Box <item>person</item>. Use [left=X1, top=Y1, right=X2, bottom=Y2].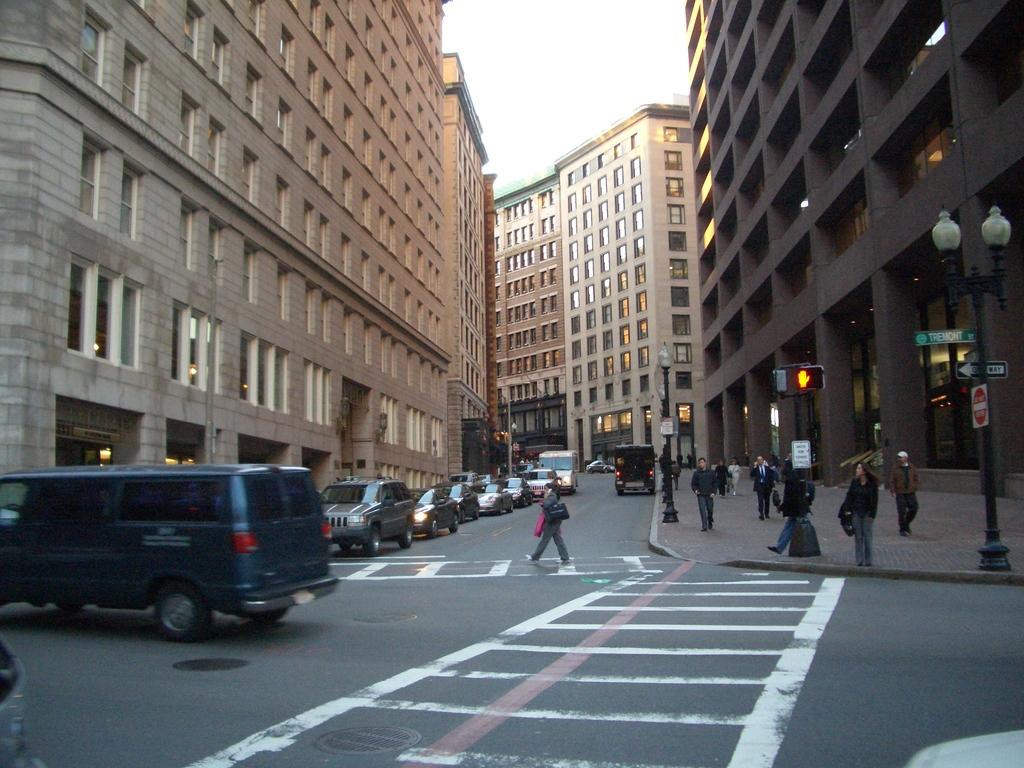
[left=520, top=490, right=572, bottom=579].
